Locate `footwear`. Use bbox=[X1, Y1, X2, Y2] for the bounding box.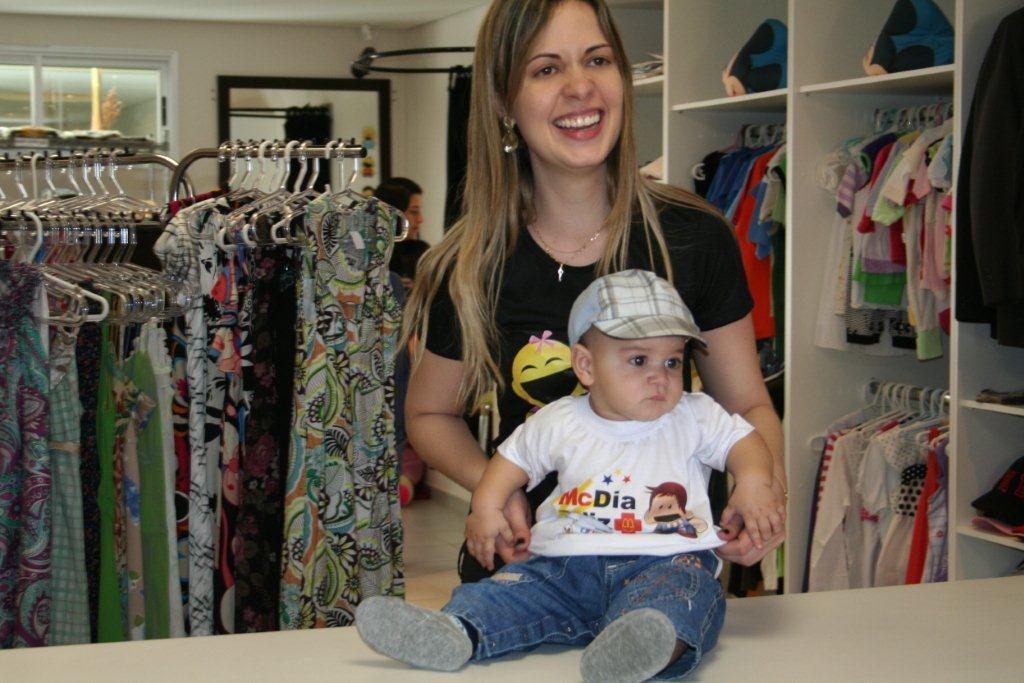
bbox=[575, 606, 678, 682].
